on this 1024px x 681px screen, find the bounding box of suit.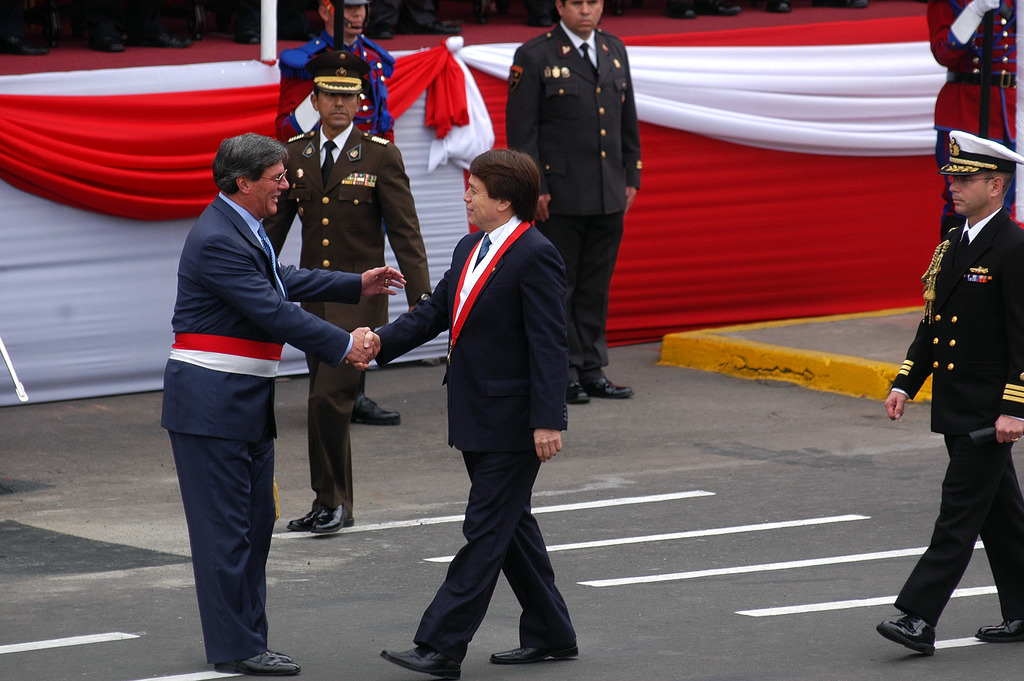
Bounding box: [x1=148, y1=193, x2=368, y2=673].
